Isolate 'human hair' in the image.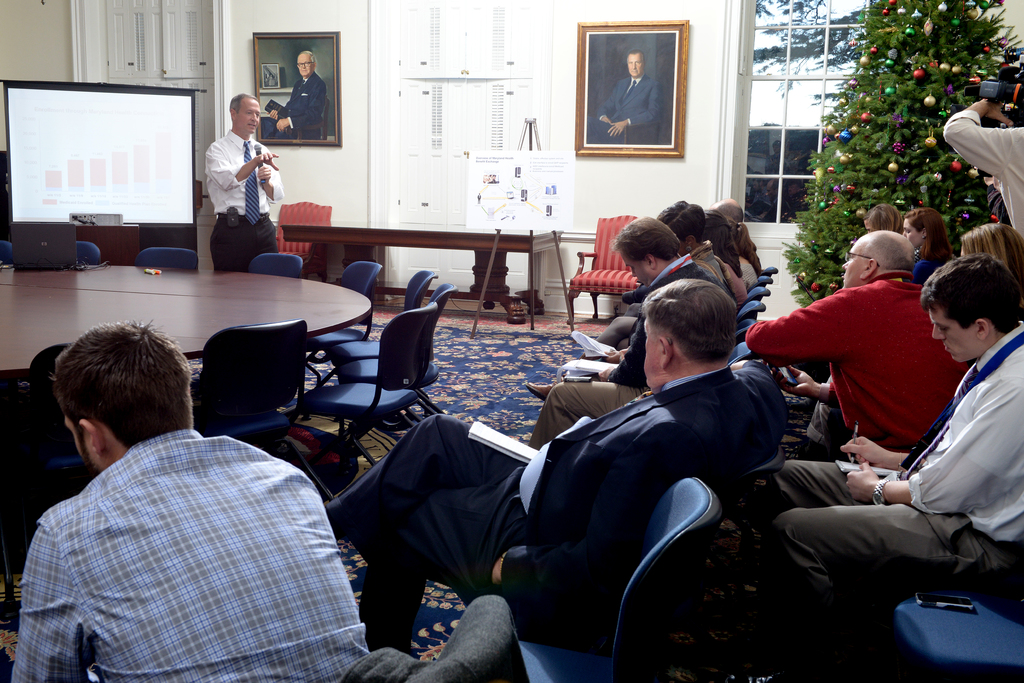
Isolated region: 904, 208, 950, 258.
